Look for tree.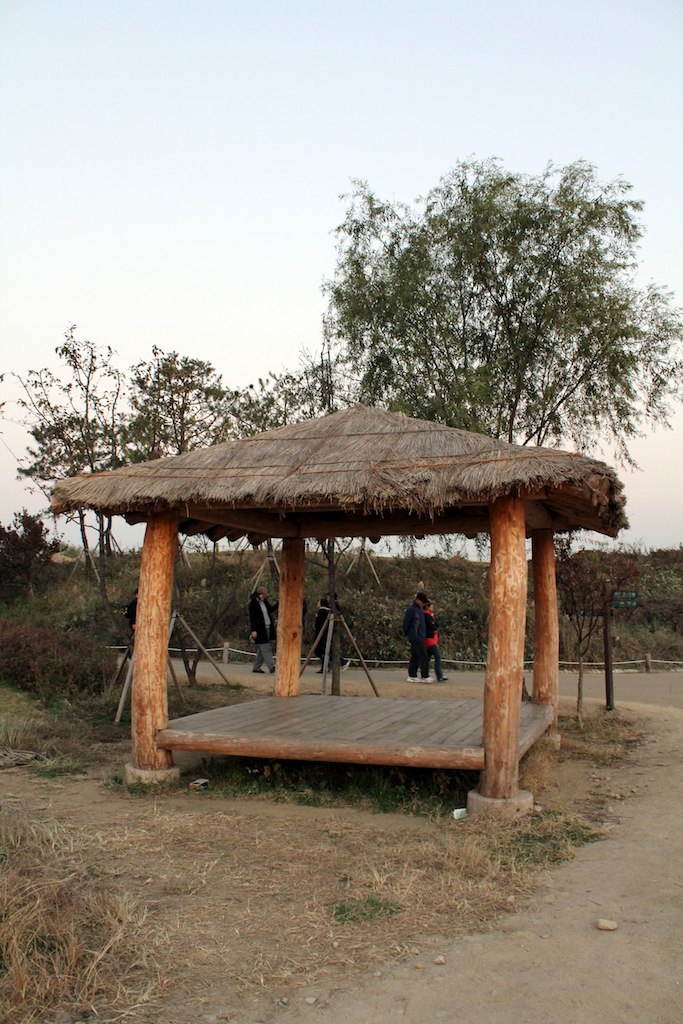
Found: 112,345,239,593.
